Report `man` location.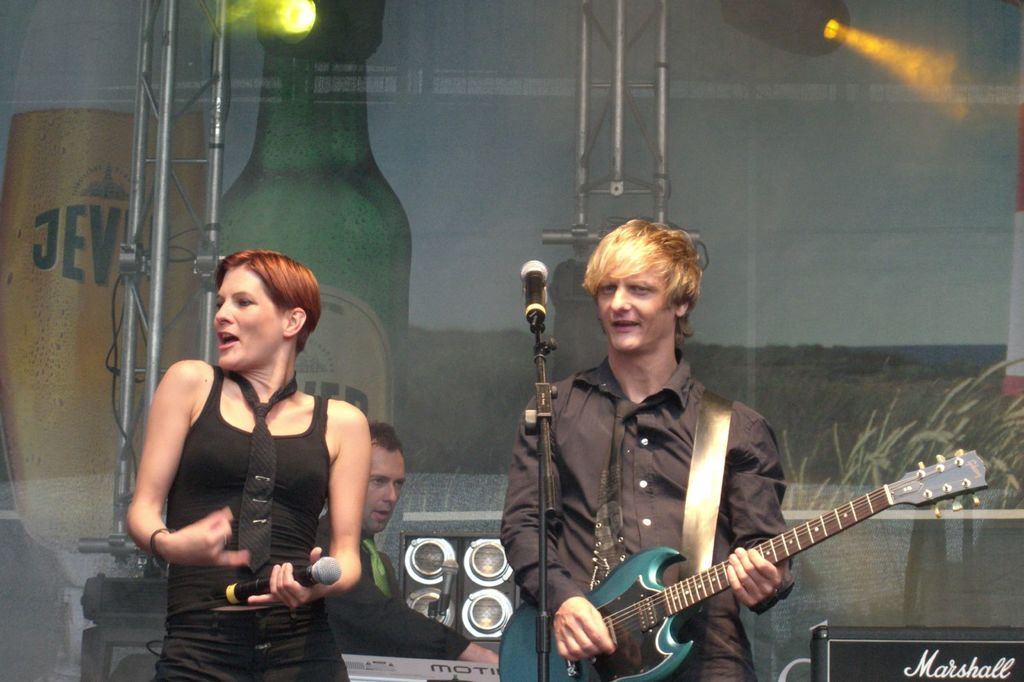
Report: 313 422 499 662.
